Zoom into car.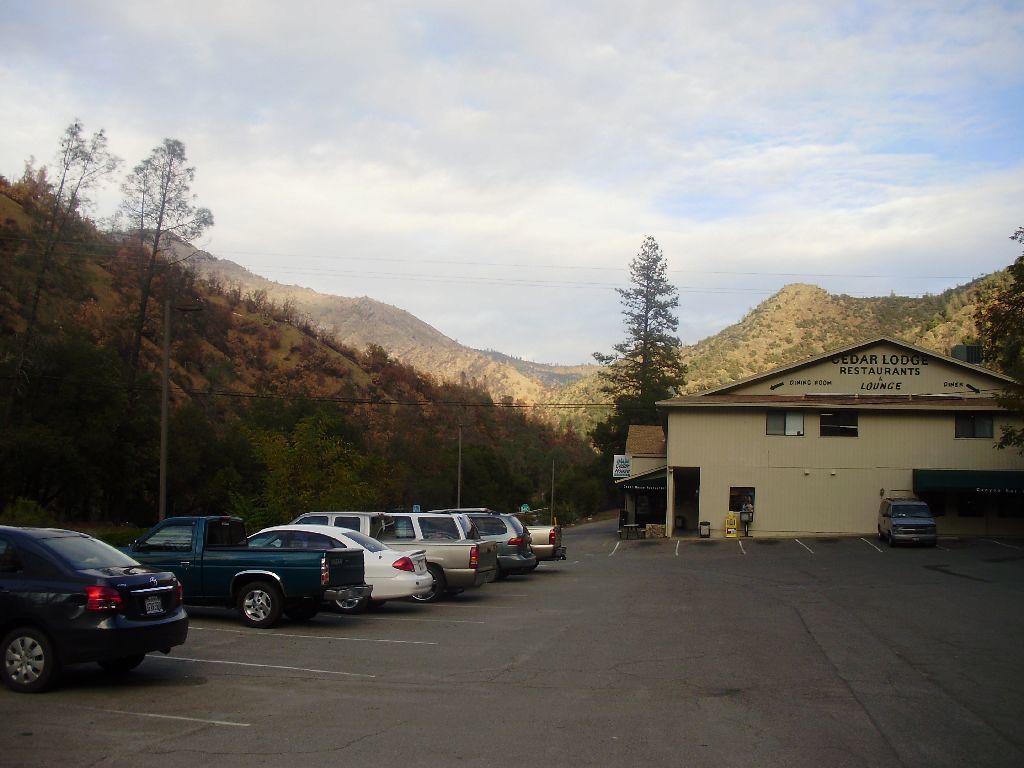
Zoom target: bbox=[875, 499, 937, 549].
